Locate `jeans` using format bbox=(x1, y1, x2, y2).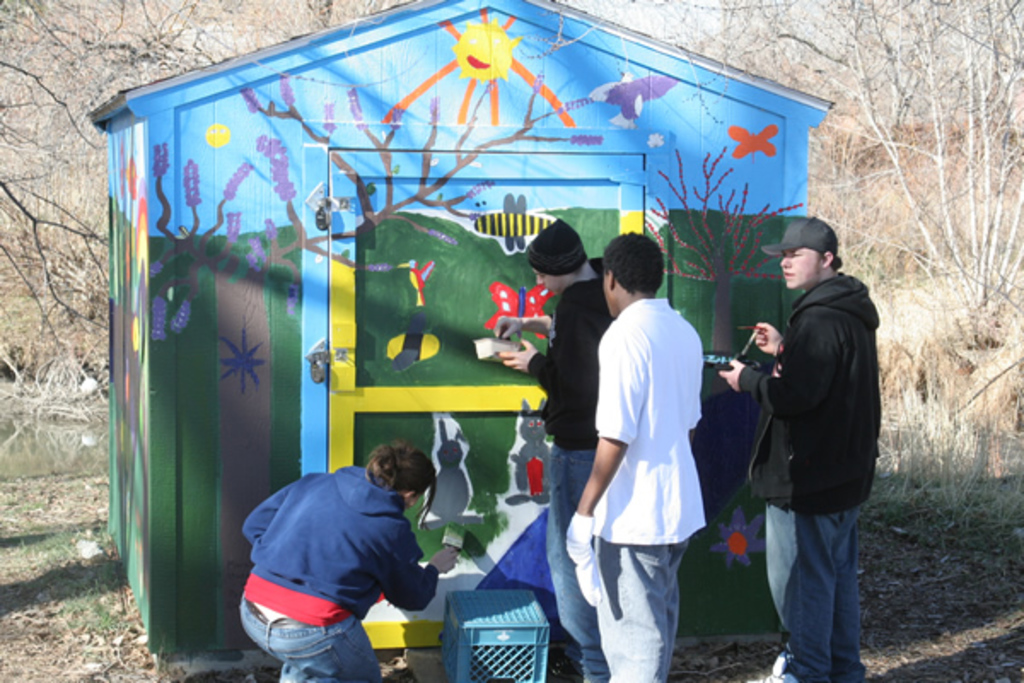
bbox=(546, 446, 596, 681).
